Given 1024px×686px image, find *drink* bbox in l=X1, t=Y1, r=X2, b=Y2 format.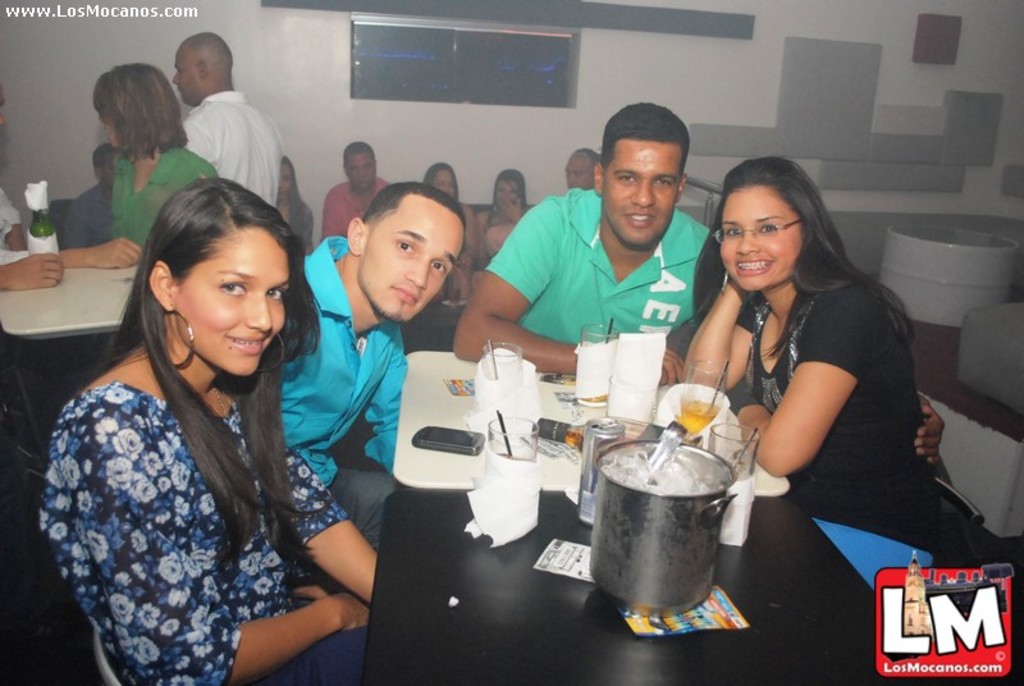
l=675, t=392, r=727, b=439.
